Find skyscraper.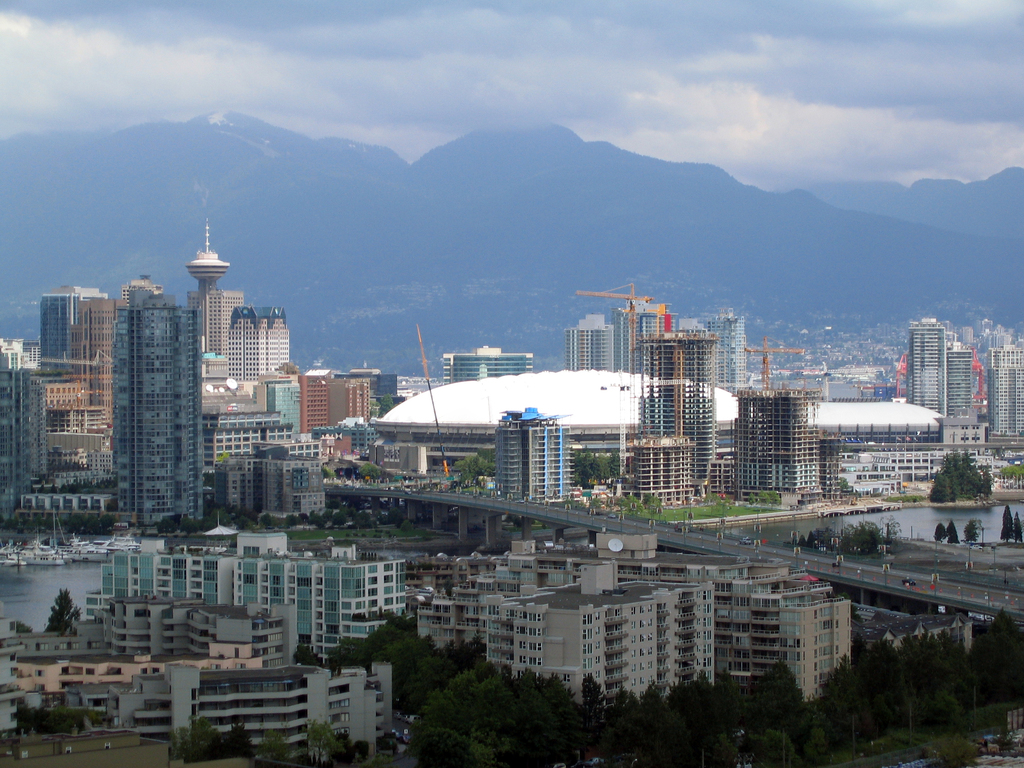
x1=405 y1=525 x2=861 y2=715.
